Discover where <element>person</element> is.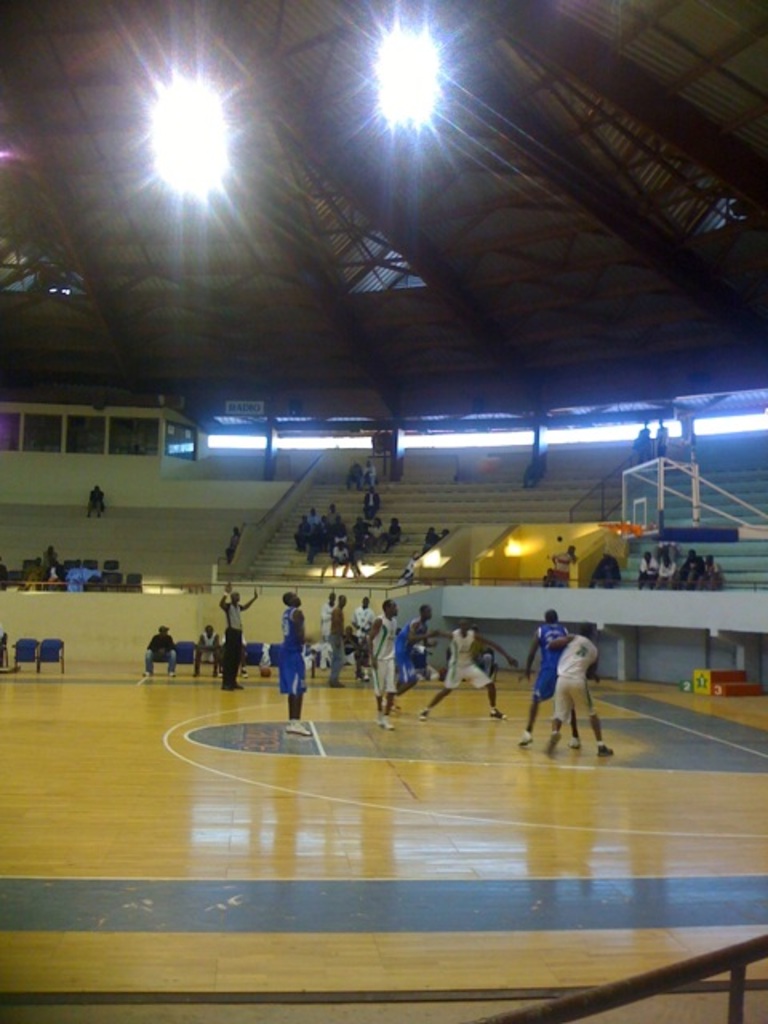
Discovered at [446,622,475,656].
